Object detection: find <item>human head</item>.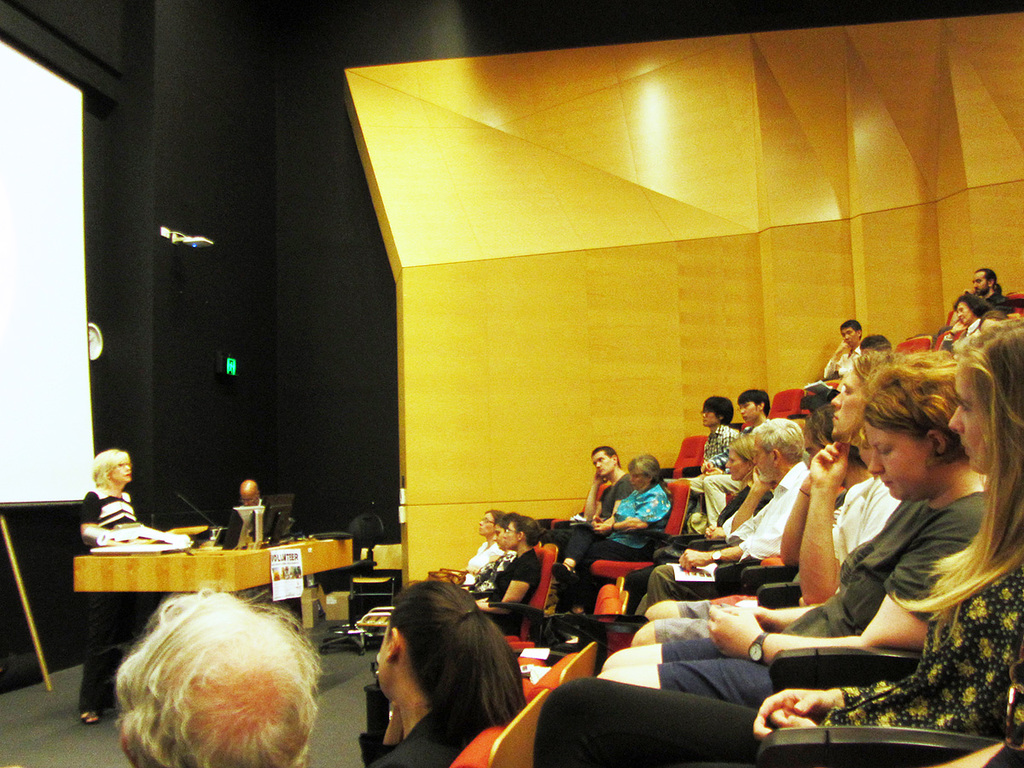
<bbox>828, 348, 907, 438</bbox>.
